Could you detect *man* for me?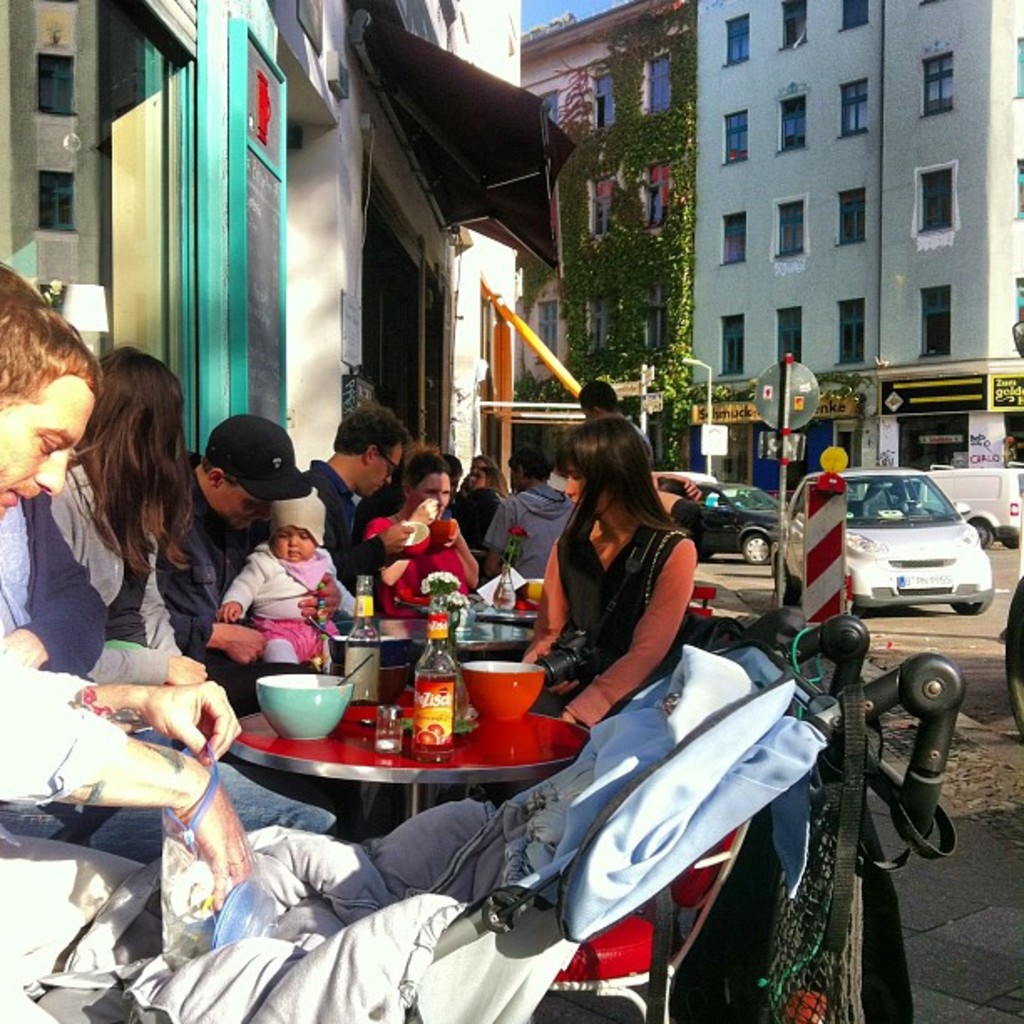
Detection result: 489/447/576/584.
